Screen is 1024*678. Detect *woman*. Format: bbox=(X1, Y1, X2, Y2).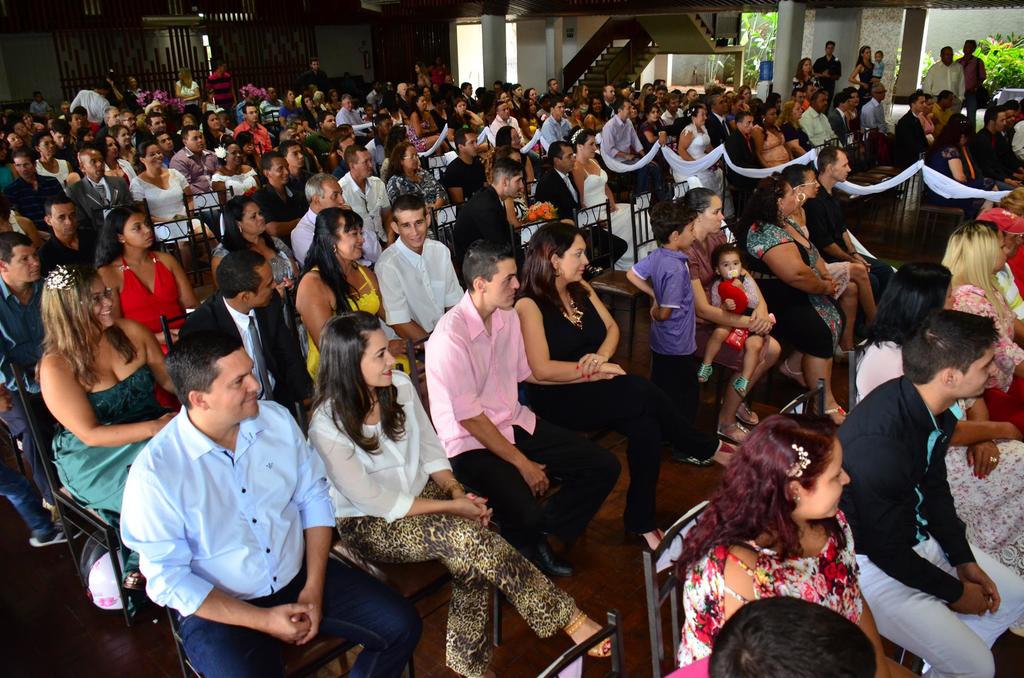
bbox=(493, 123, 540, 190).
